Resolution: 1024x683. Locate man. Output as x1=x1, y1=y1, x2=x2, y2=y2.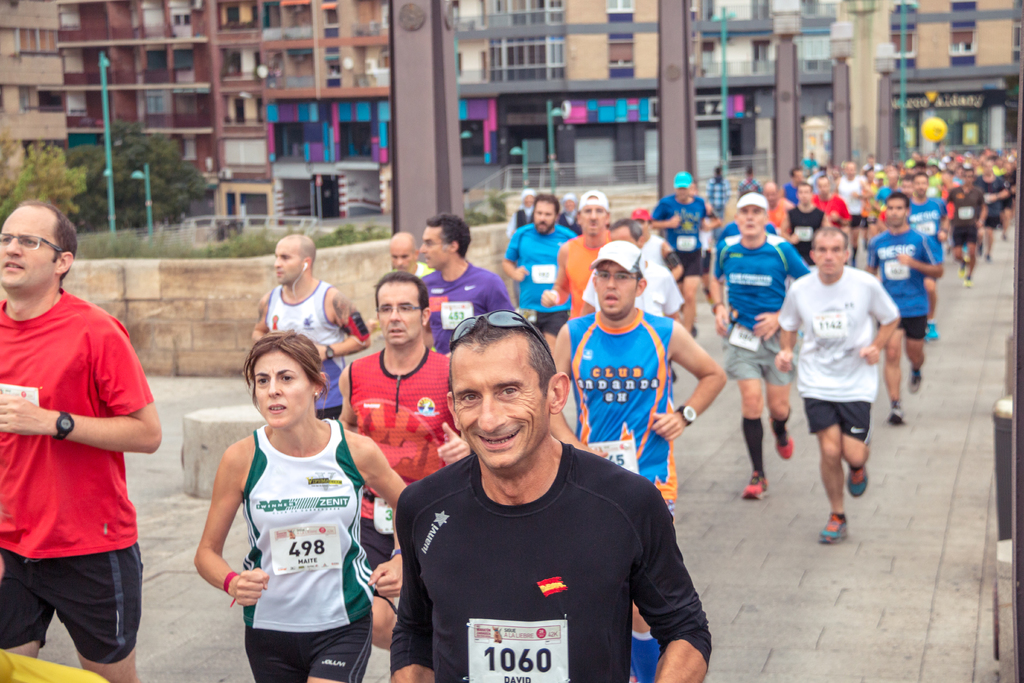
x1=575, y1=218, x2=684, y2=386.
